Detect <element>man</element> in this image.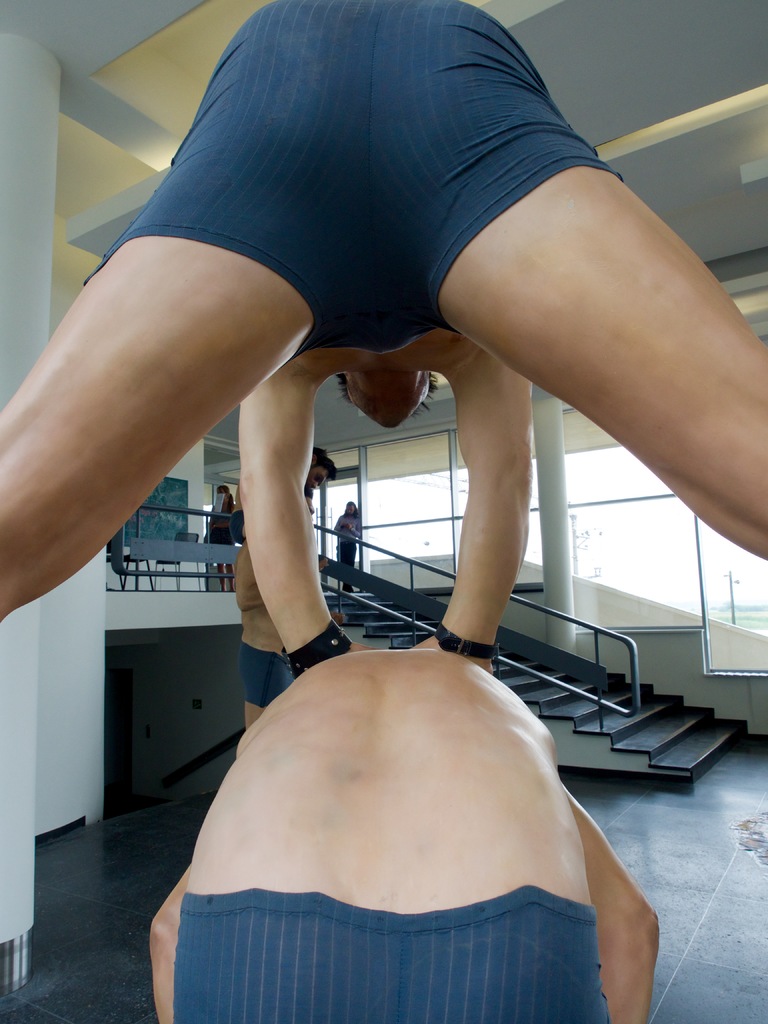
Detection: x1=154, y1=660, x2=671, y2=1023.
